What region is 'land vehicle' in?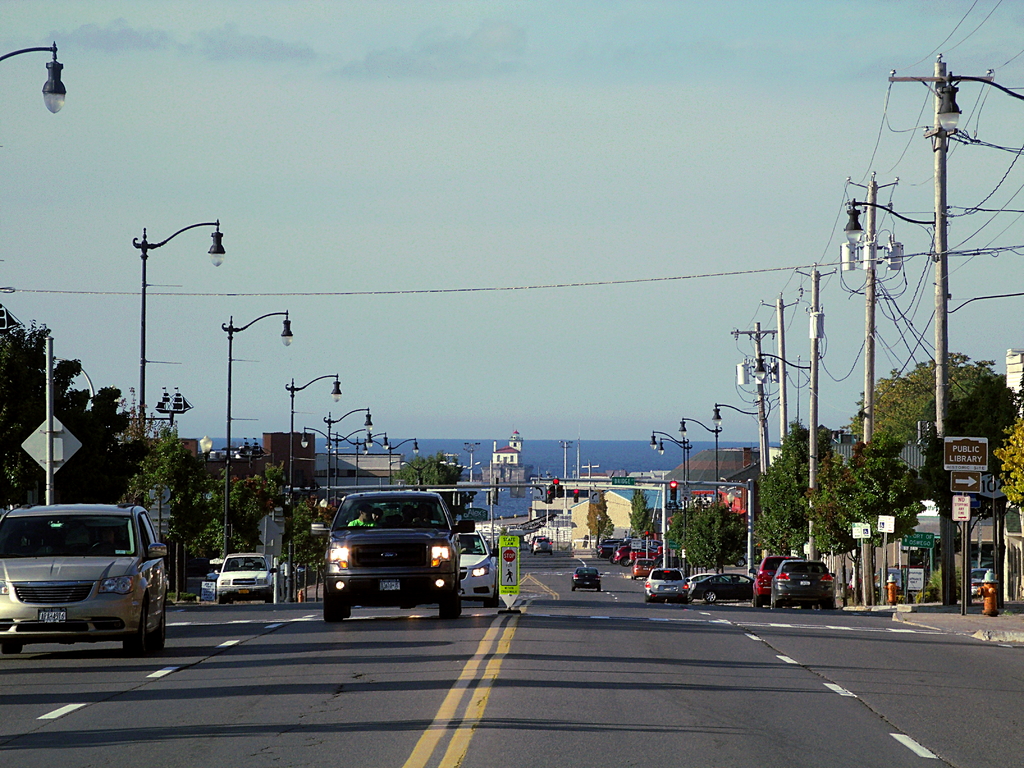
crop(18, 502, 165, 654).
